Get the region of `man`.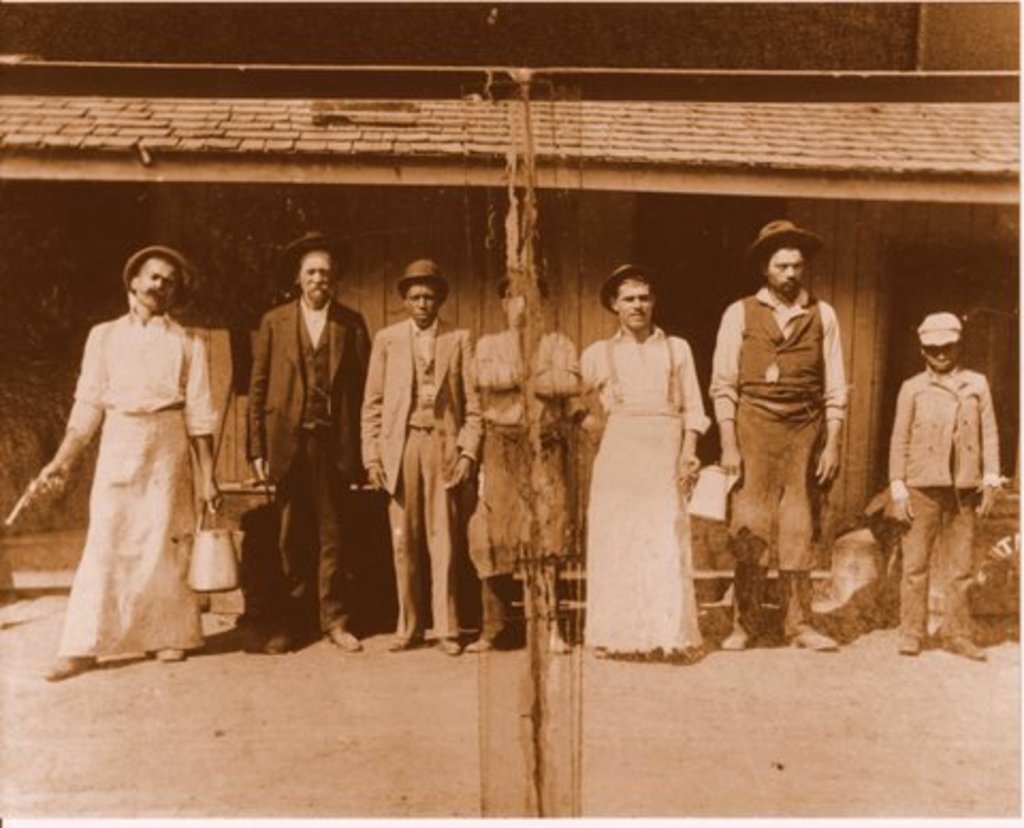
select_region(363, 260, 484, 657).
